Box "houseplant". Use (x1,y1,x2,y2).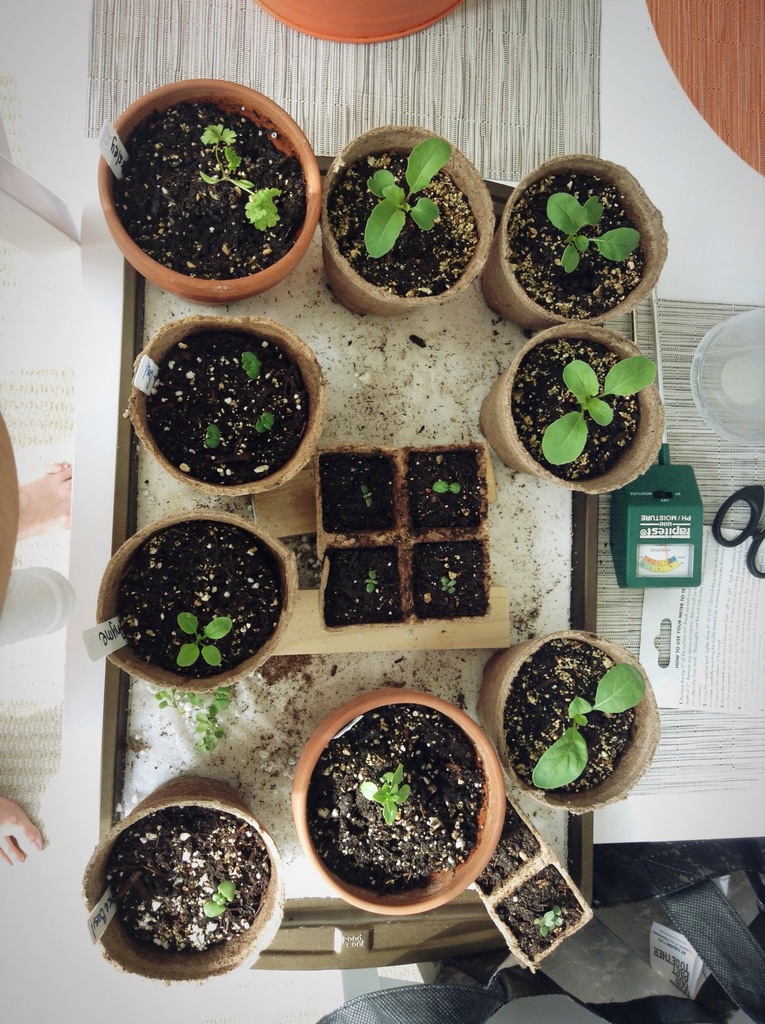
(474,321,670,494).
